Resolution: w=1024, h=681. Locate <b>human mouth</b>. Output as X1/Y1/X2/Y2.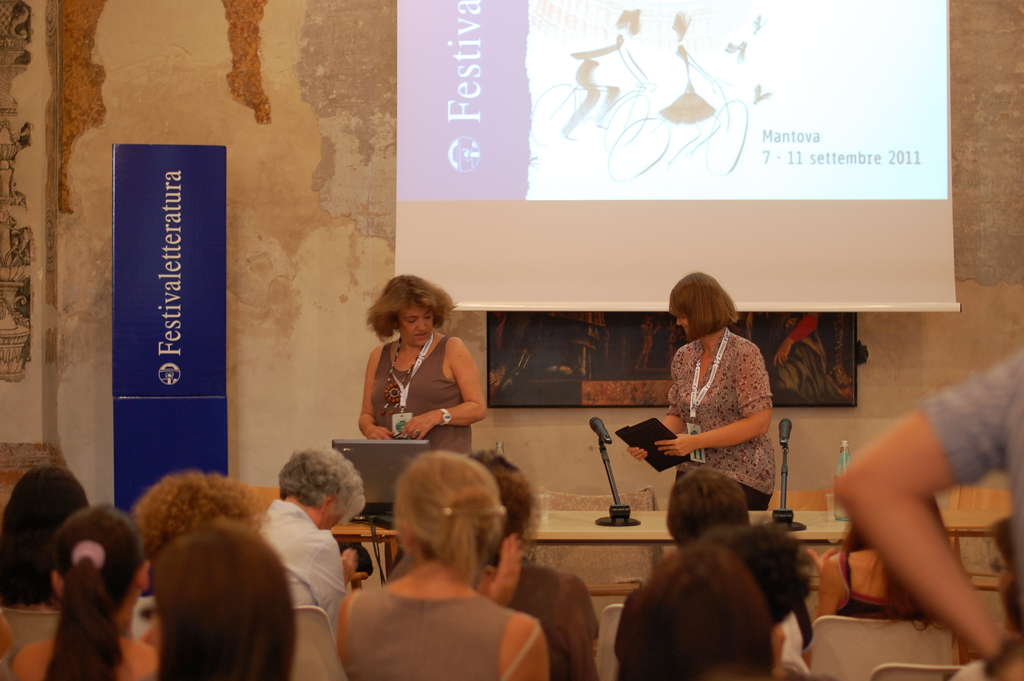
412/332/427/345.
